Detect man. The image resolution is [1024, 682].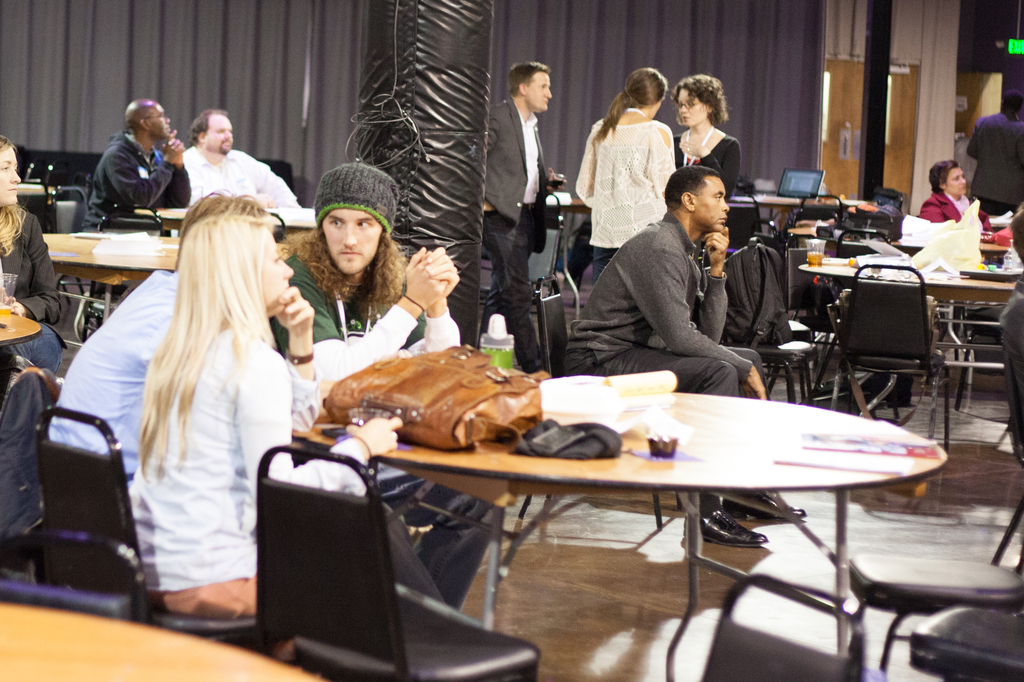
(x1=476, y1=61, x2=567, y2=380).
